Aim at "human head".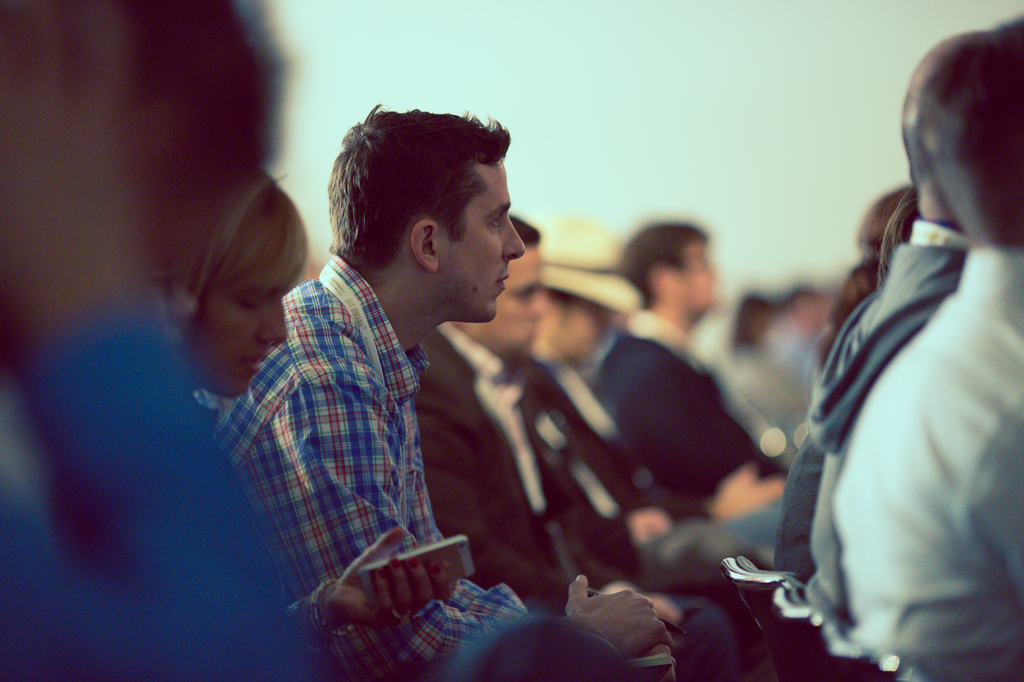
Aimed at left=625, top=223, right=720, bottom=322.
